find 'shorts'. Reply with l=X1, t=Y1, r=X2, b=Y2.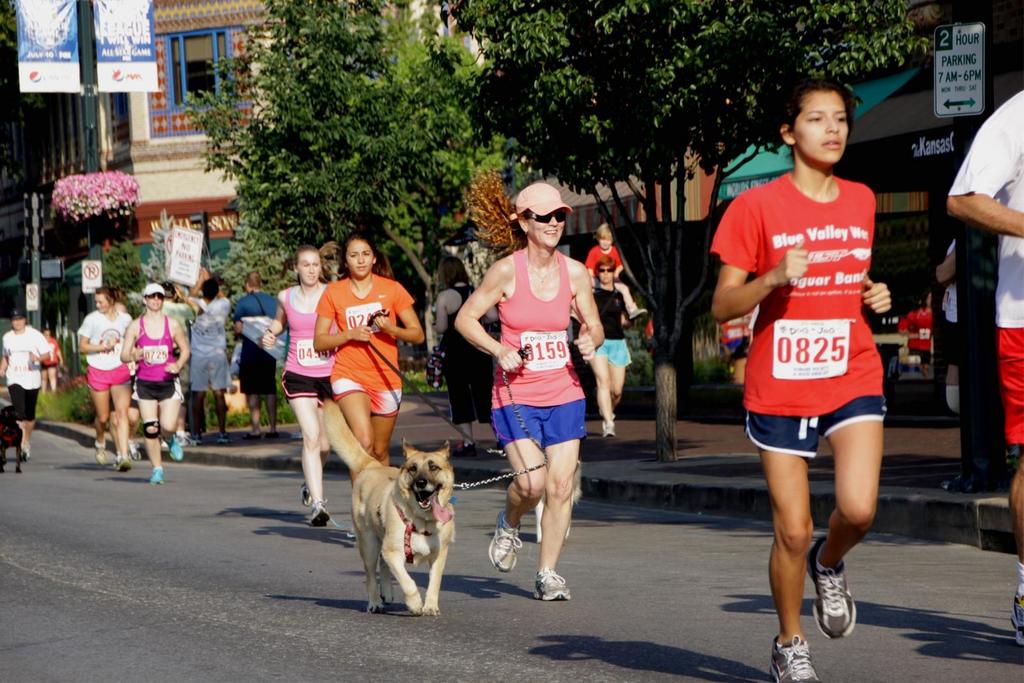
l=133, t=376, r=191, b=402.
